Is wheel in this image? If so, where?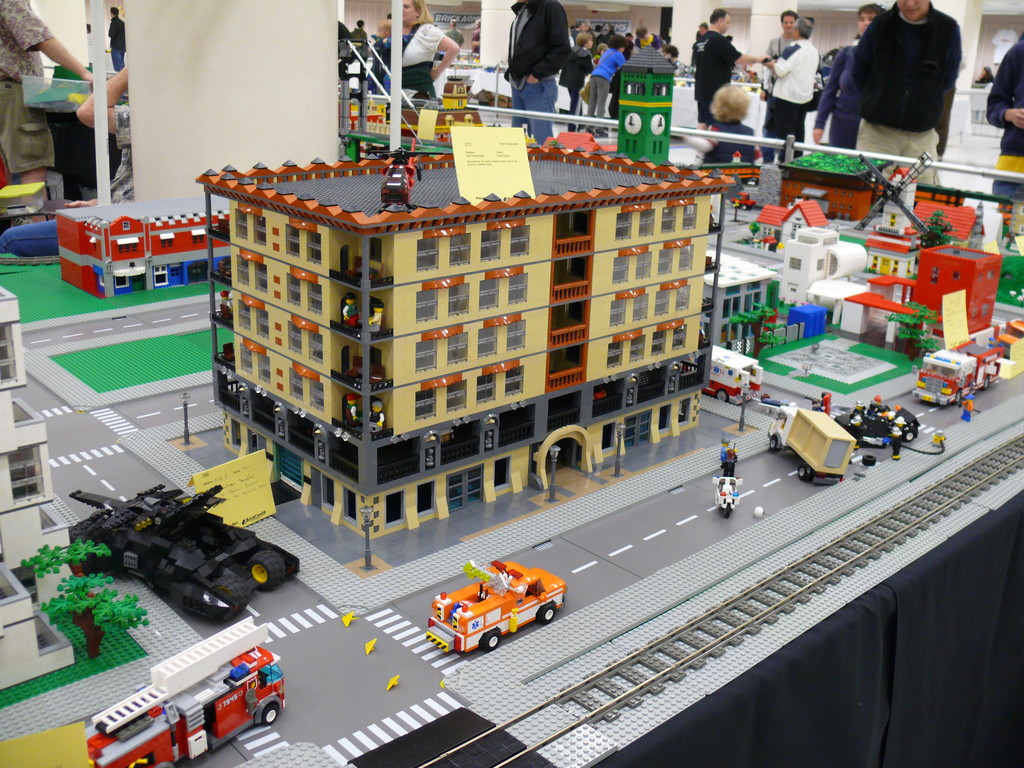
Yes, at select_region(767, 434, 779, 451).
